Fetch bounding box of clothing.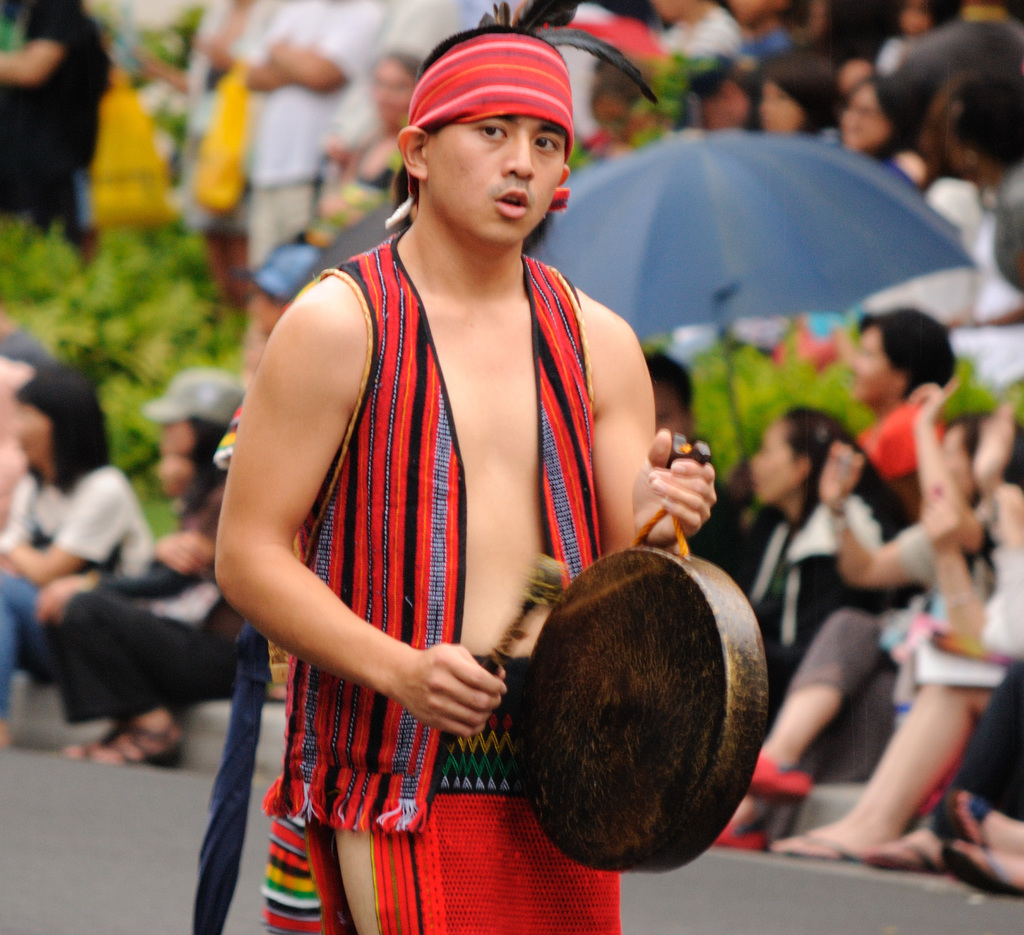
Bbox: 660,15,740,70.
